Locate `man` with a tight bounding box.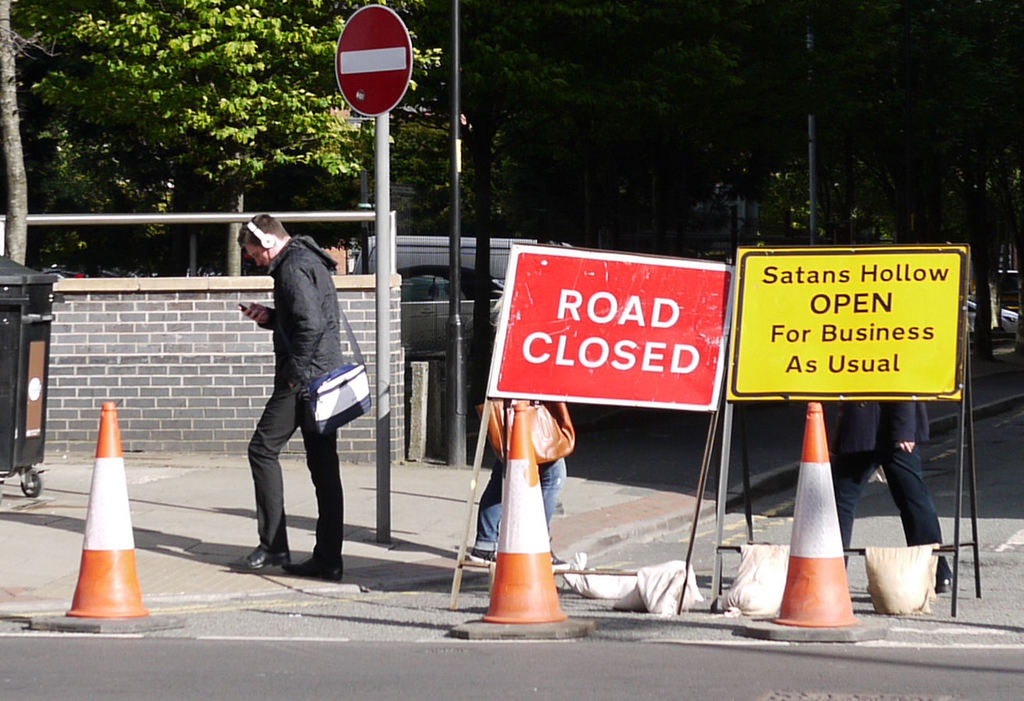
[235,182,396,586].
